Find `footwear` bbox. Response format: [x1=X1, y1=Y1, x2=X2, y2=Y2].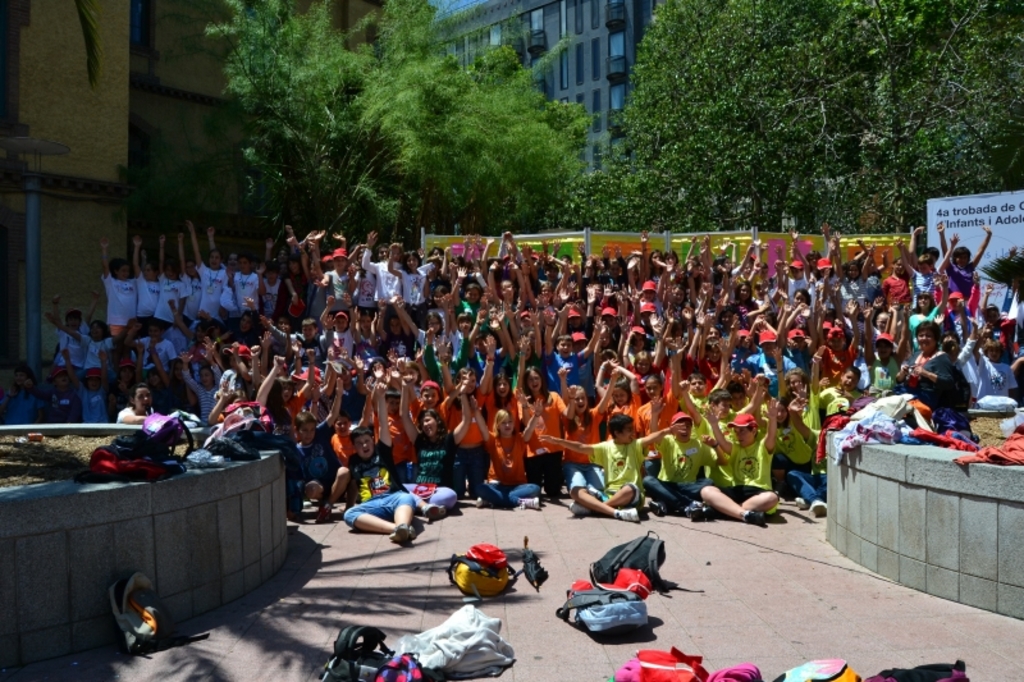
[x1=695, y1=503, x2=714, y2=519].
